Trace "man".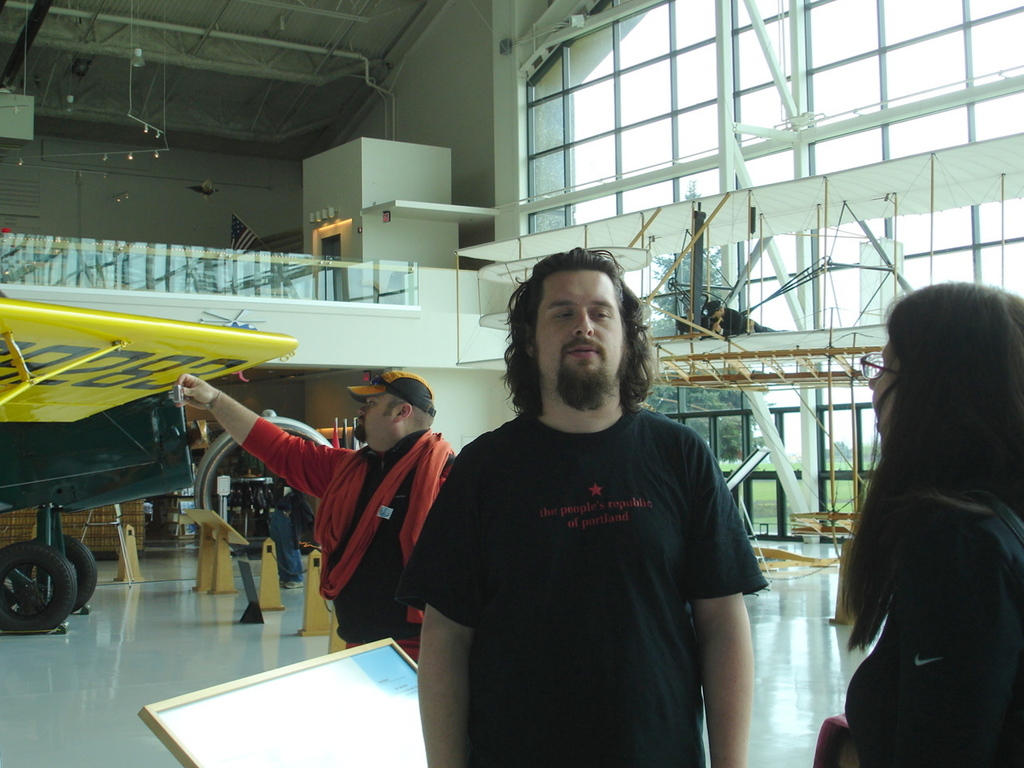
Traced to 170/370/451/664.
